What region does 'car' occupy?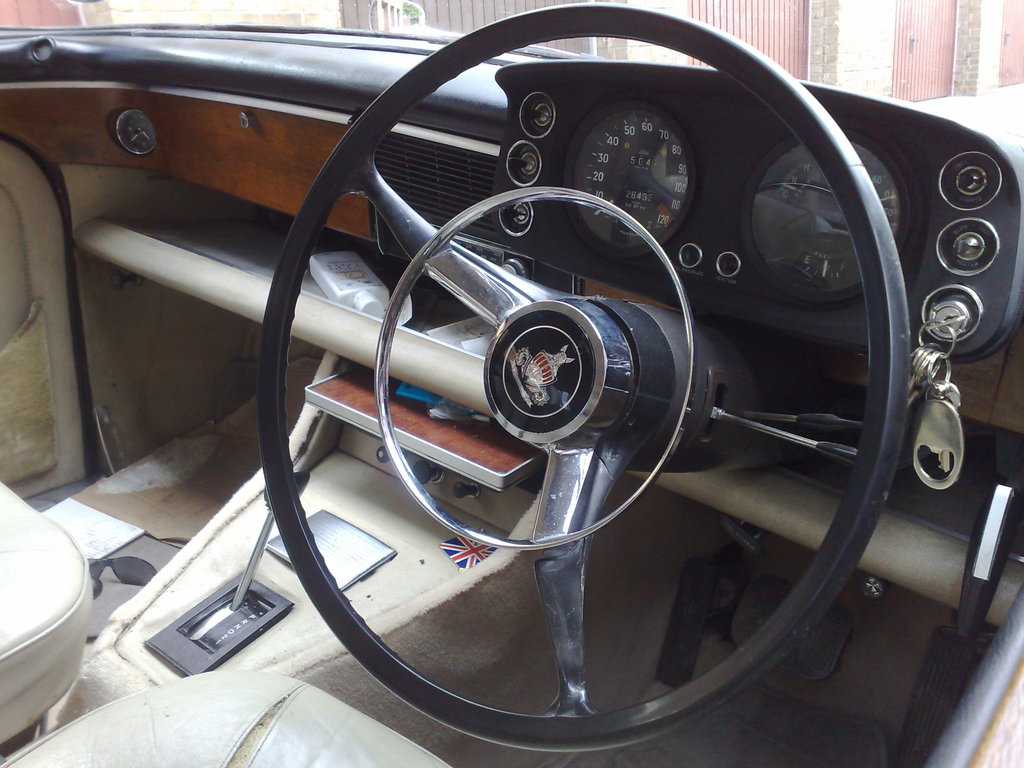
pyautogui.locateOnScreen(0, 0, 1023, 767).
